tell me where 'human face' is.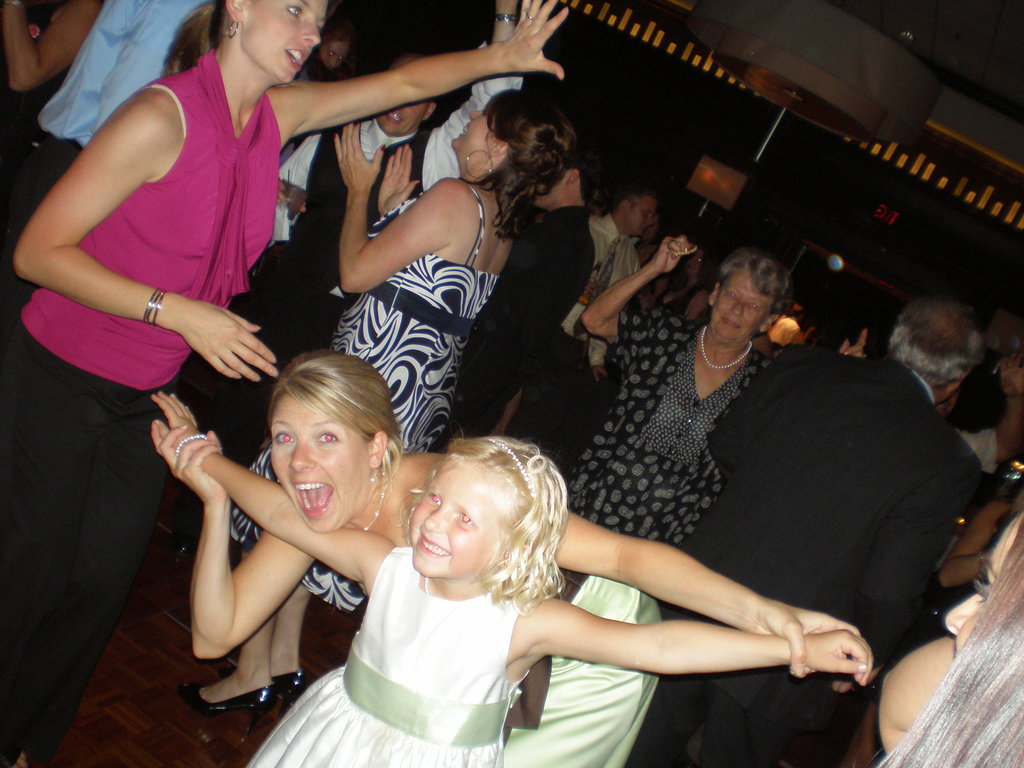
'human face' is at (left=315, top=38, right=347, bottom=72).
